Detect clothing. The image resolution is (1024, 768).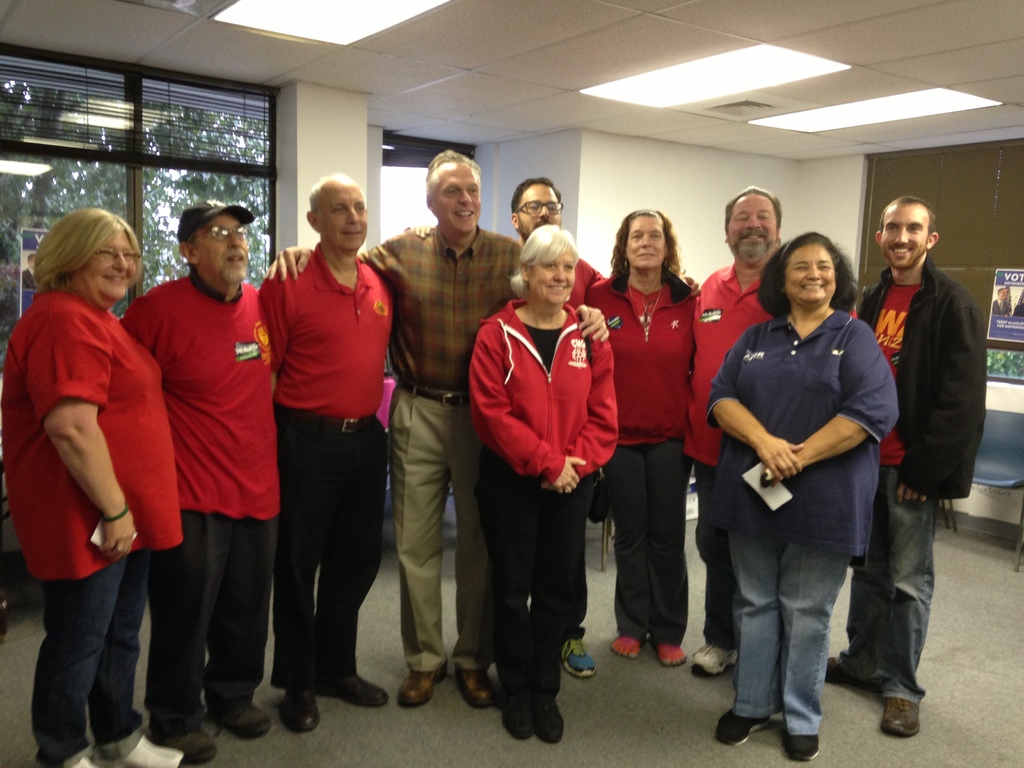
[left=609, top=442, right=690, bottom=659].
